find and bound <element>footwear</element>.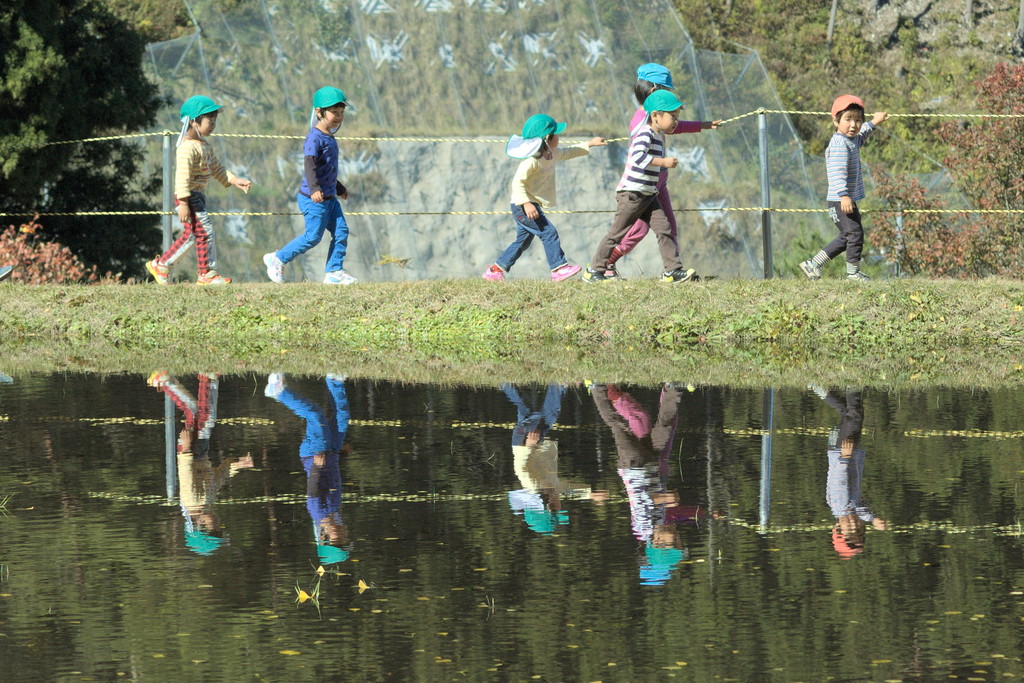
Bound: 600, 267, 626, 282.
